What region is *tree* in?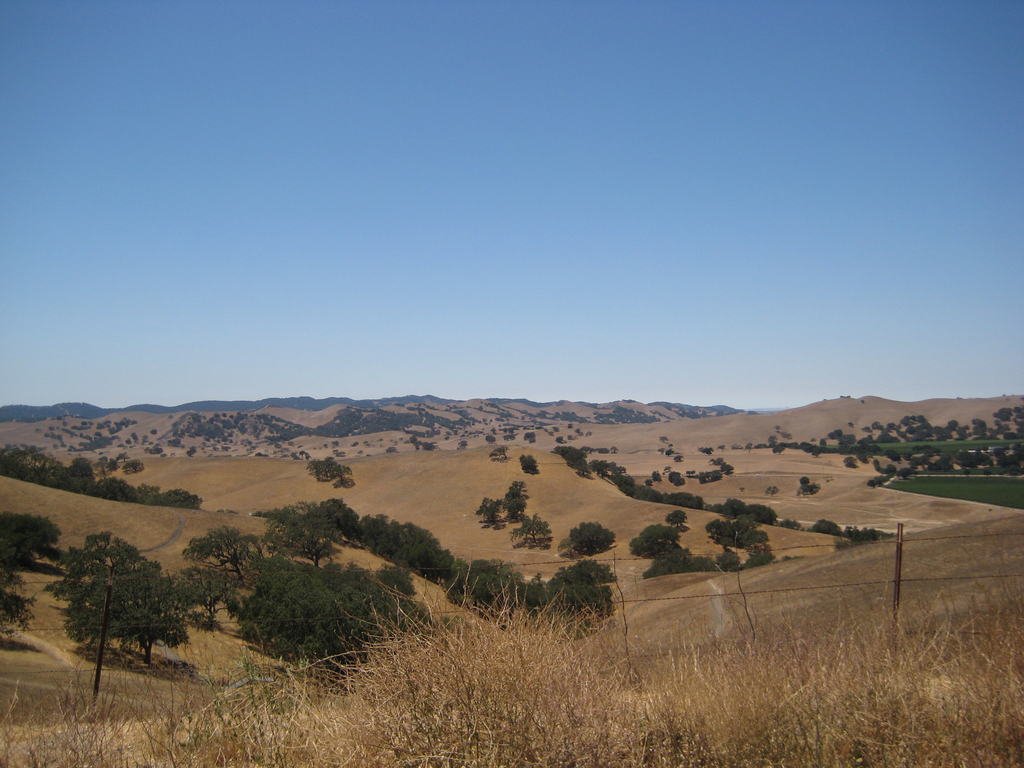
x1=703 y1=515 x2=769 y2=550.
